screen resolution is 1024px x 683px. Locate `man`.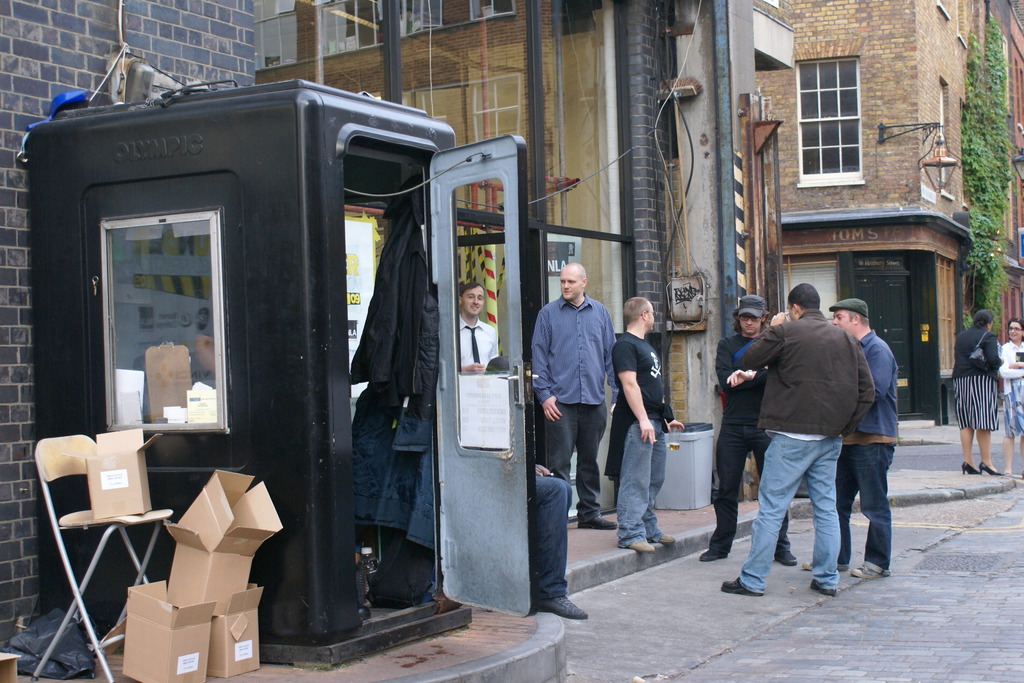
select_region(453, 280, 504, 388).
